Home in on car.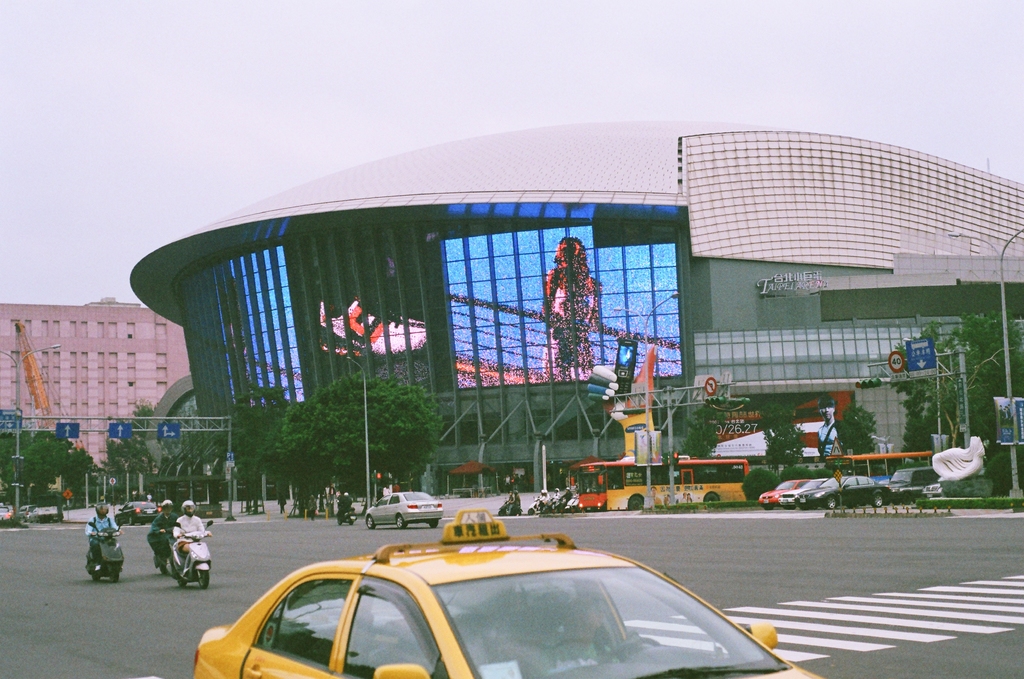
Homed in at 198:525:808:678.
